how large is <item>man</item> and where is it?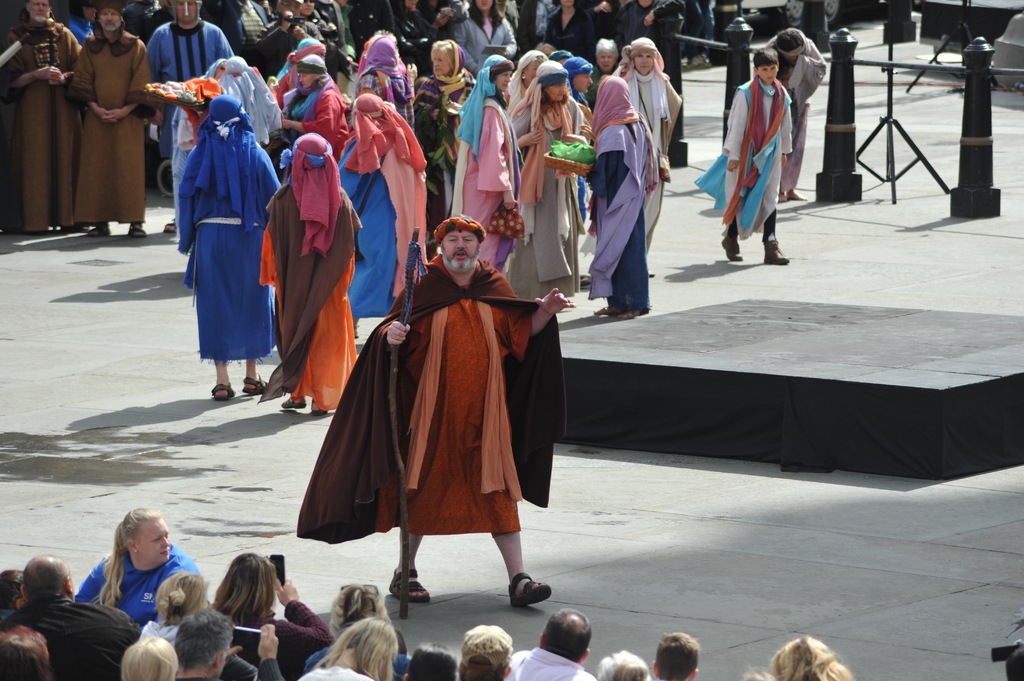
Bounding box: [173,611,292,680].
